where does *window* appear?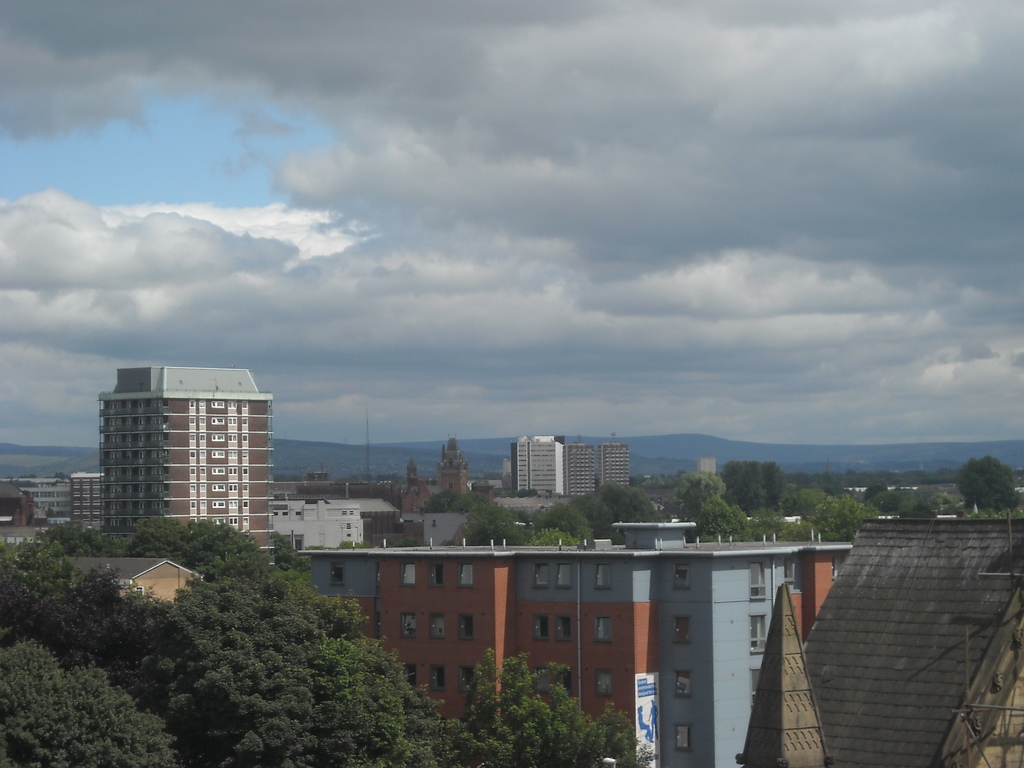
Appears at bbox=[670, 563, 694, 591].
